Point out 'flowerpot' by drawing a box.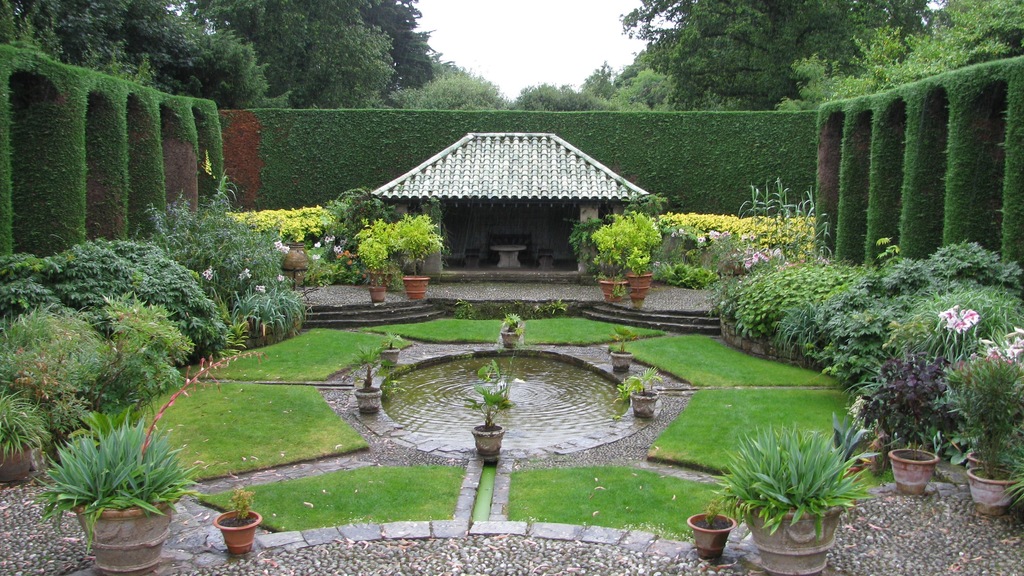
<box>468,419,508,456</box>.
